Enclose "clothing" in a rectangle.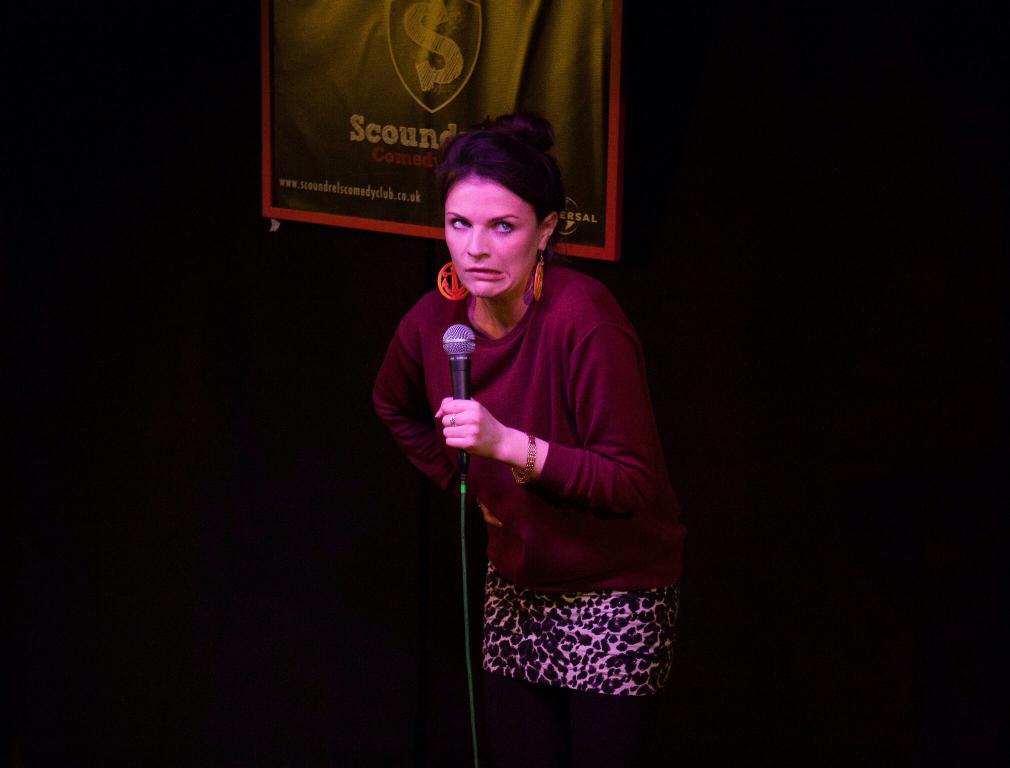
389 223 679 687.
